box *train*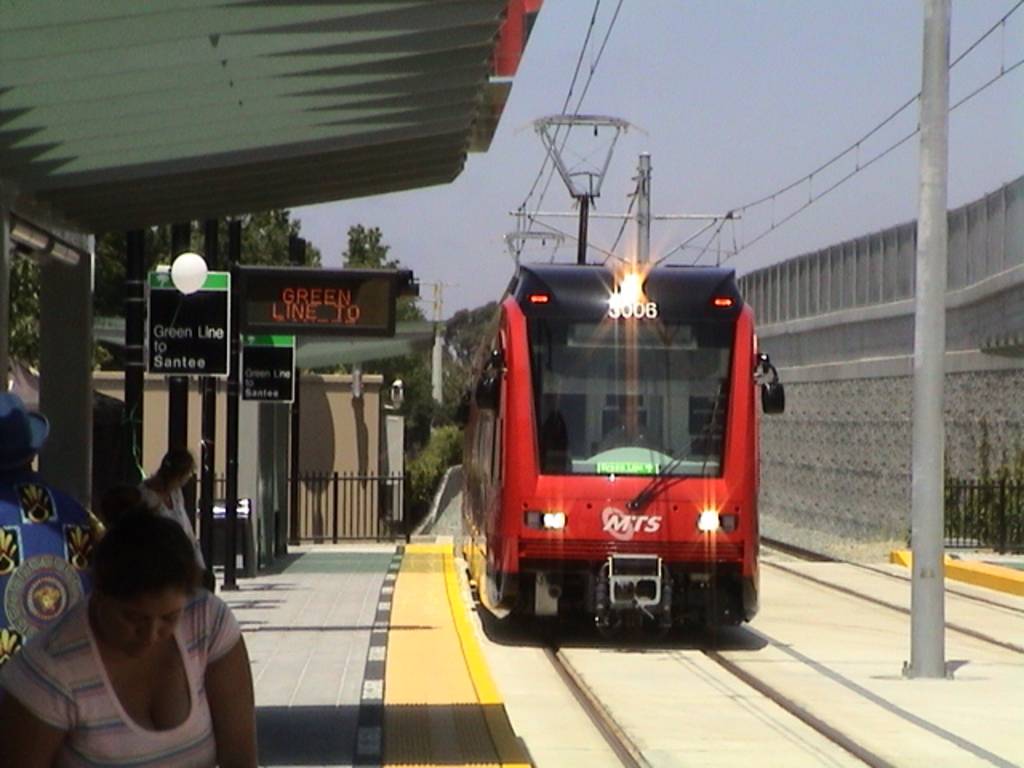
bbox=[462, 112, 784, 634]
